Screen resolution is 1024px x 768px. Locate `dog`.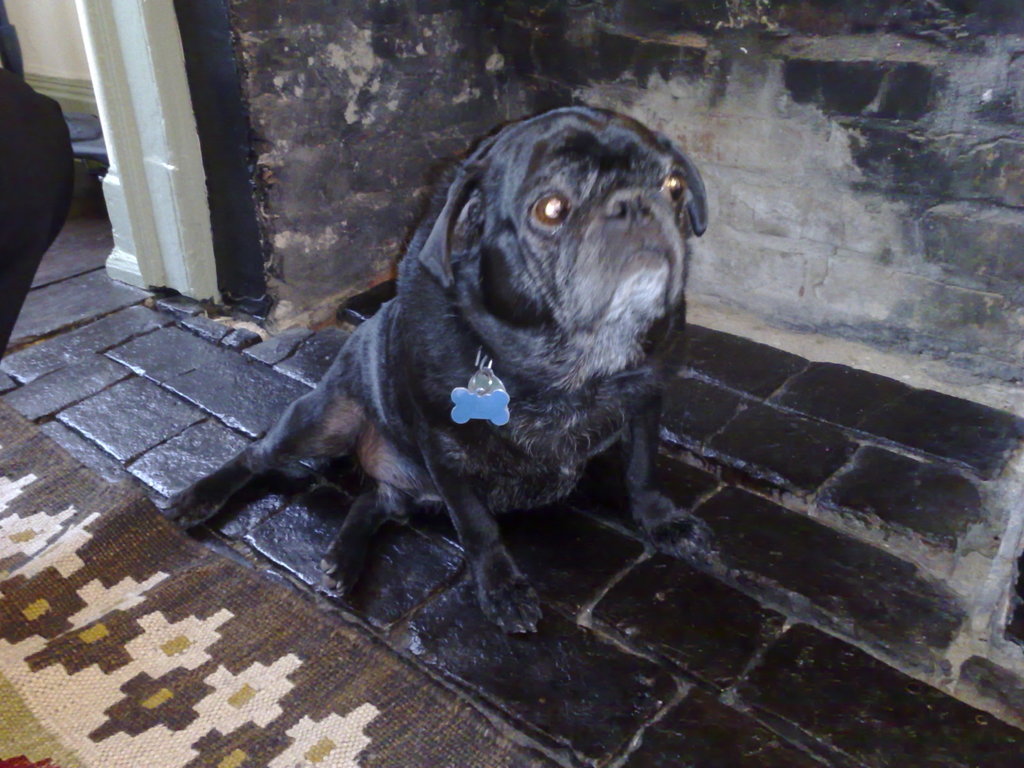
<box>0,66,76,364</box>.
